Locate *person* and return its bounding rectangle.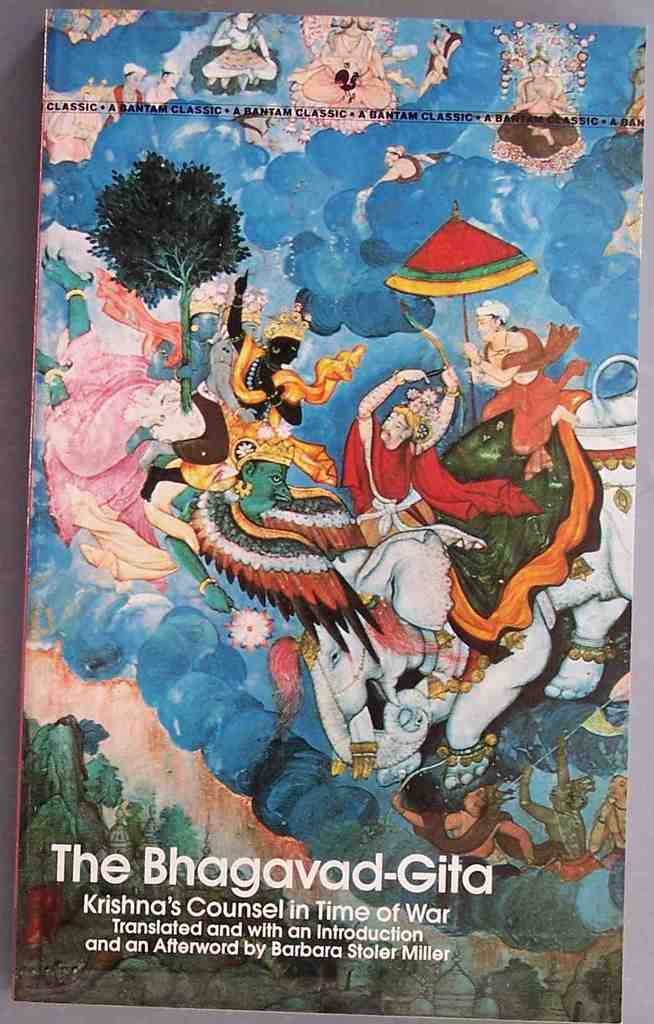
region(617, 40, 647, 133).
